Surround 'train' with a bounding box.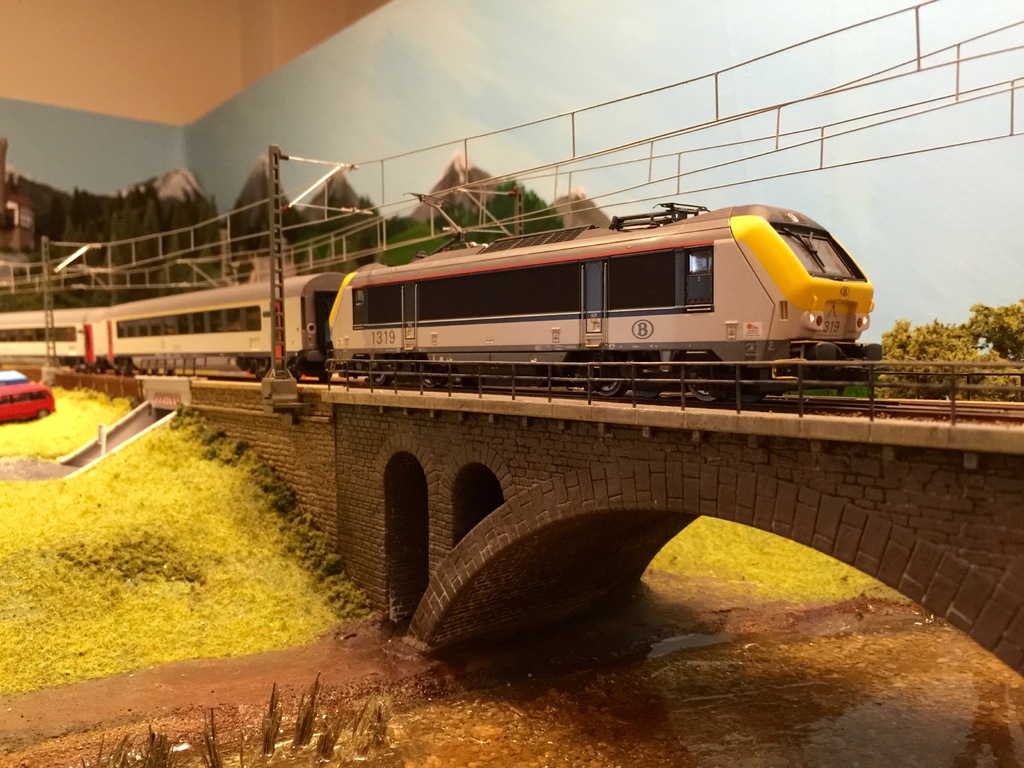
0,191,876,408.
